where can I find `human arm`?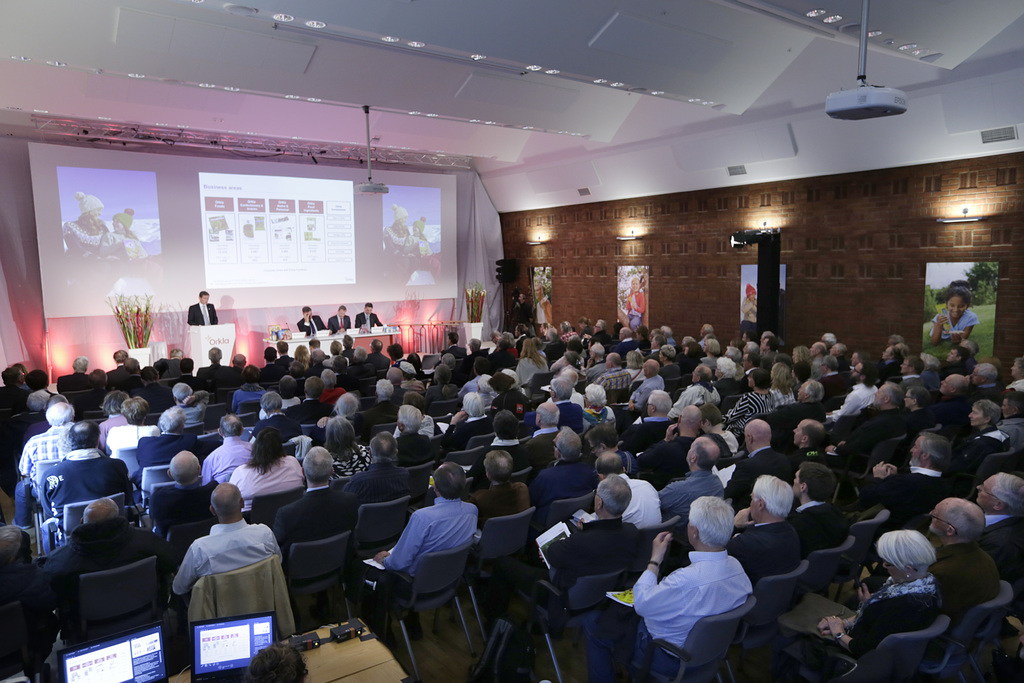
You can find it at 267,524,294,568.
